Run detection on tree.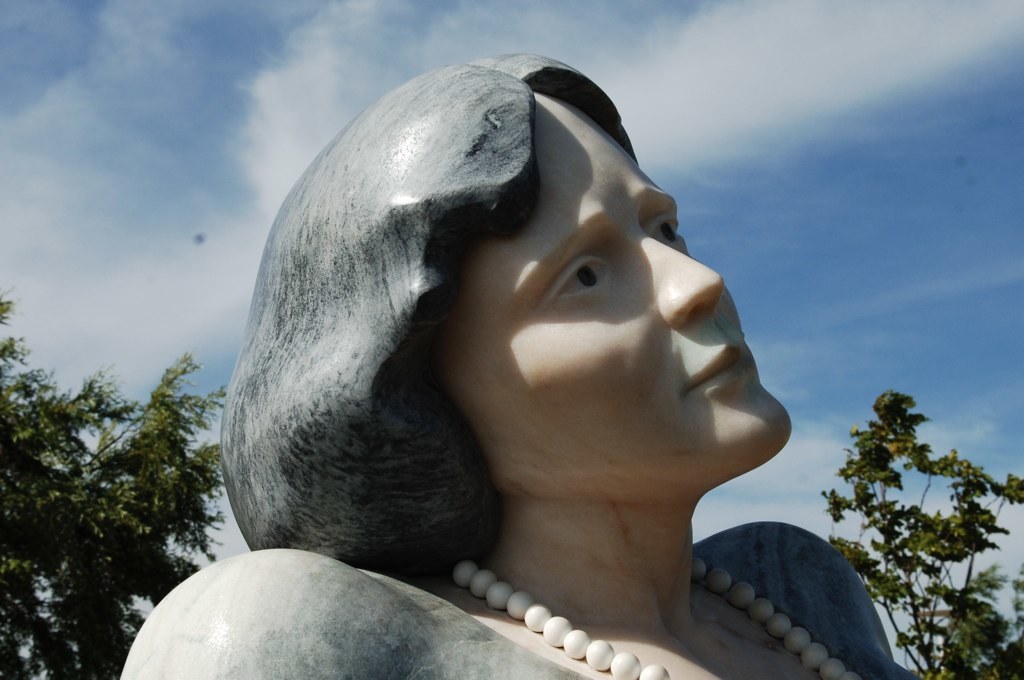
Result: [x1=0, y1=285, x2=224, y2=679].
